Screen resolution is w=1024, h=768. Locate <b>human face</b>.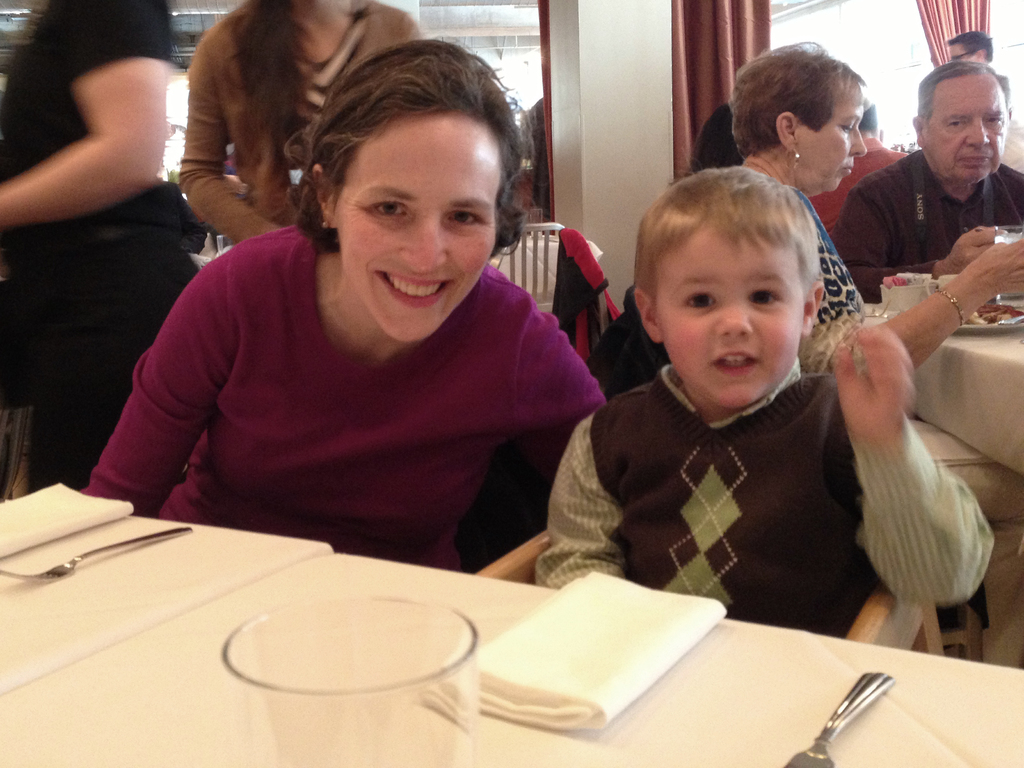
<bbox>947, 42, 979, 63</bbox>.
